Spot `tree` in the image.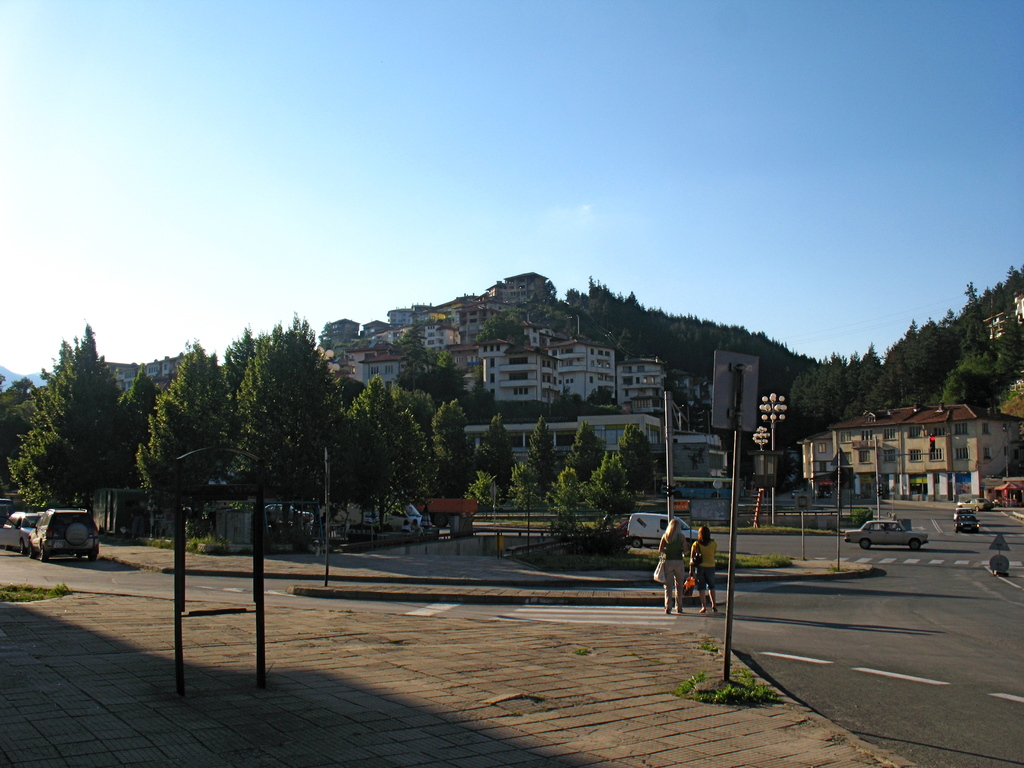
`tree` found at [559, 413, 605, 474].
